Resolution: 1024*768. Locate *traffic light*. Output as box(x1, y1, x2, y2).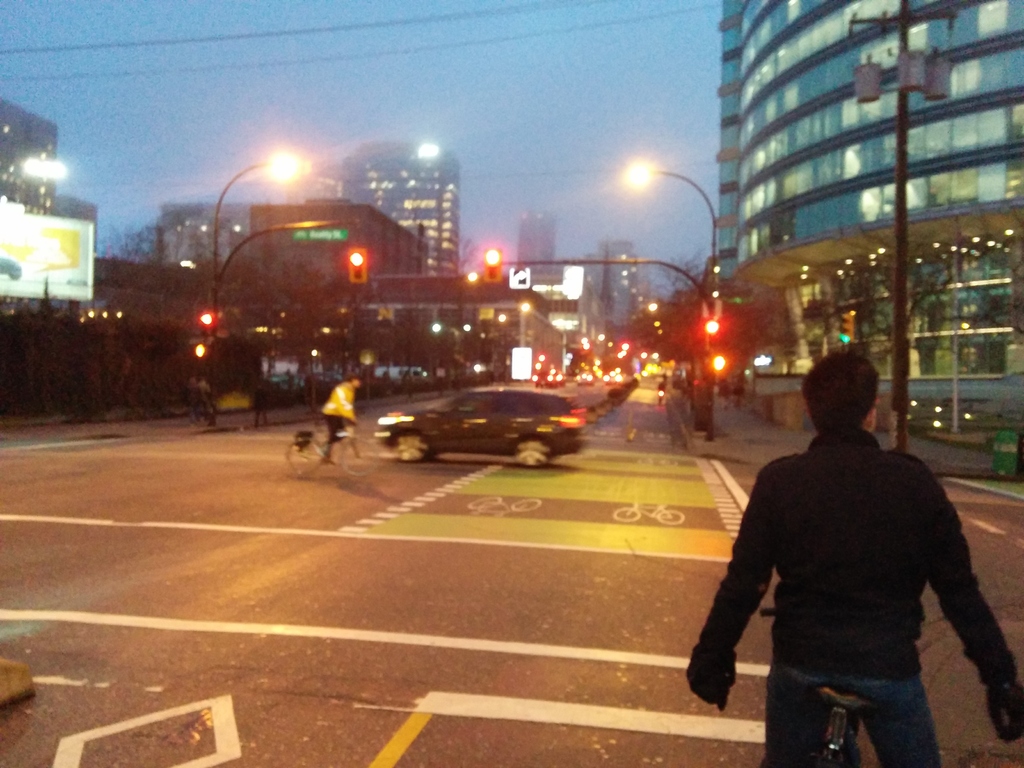
box(484, 246, 501, 280).
